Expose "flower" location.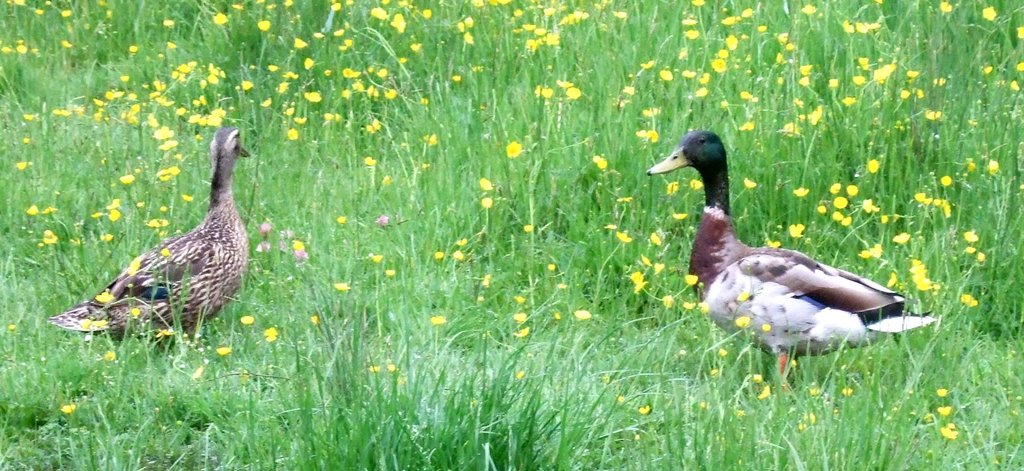
Exposed at <region>935, 386, 946, 396</region>.
